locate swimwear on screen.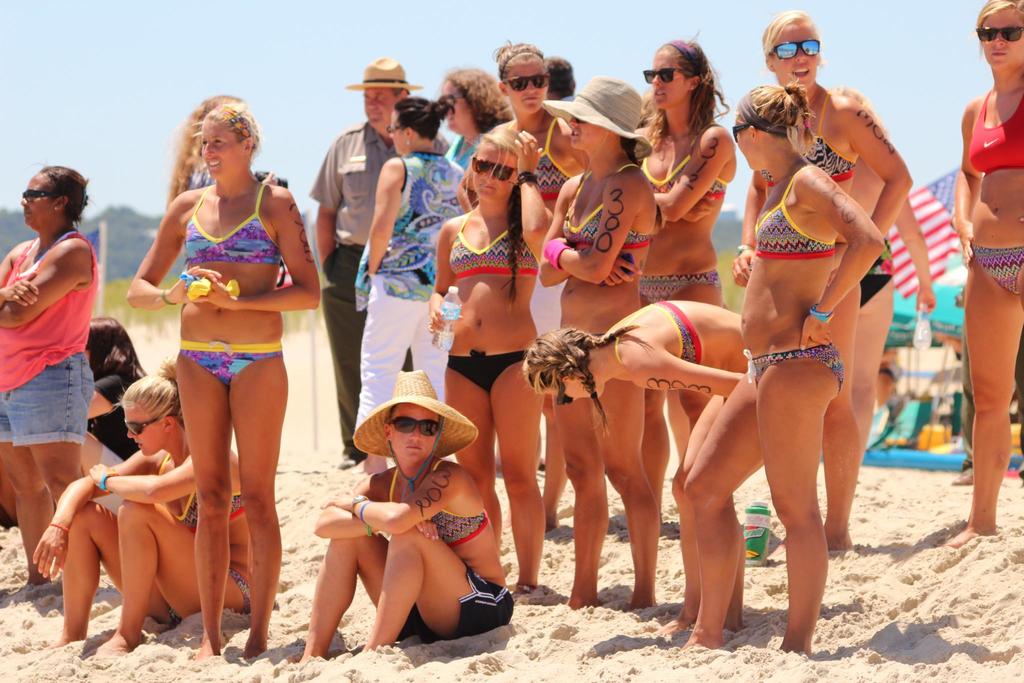
On screen at (x1=638, y1=152, x2=735, y2=208).
